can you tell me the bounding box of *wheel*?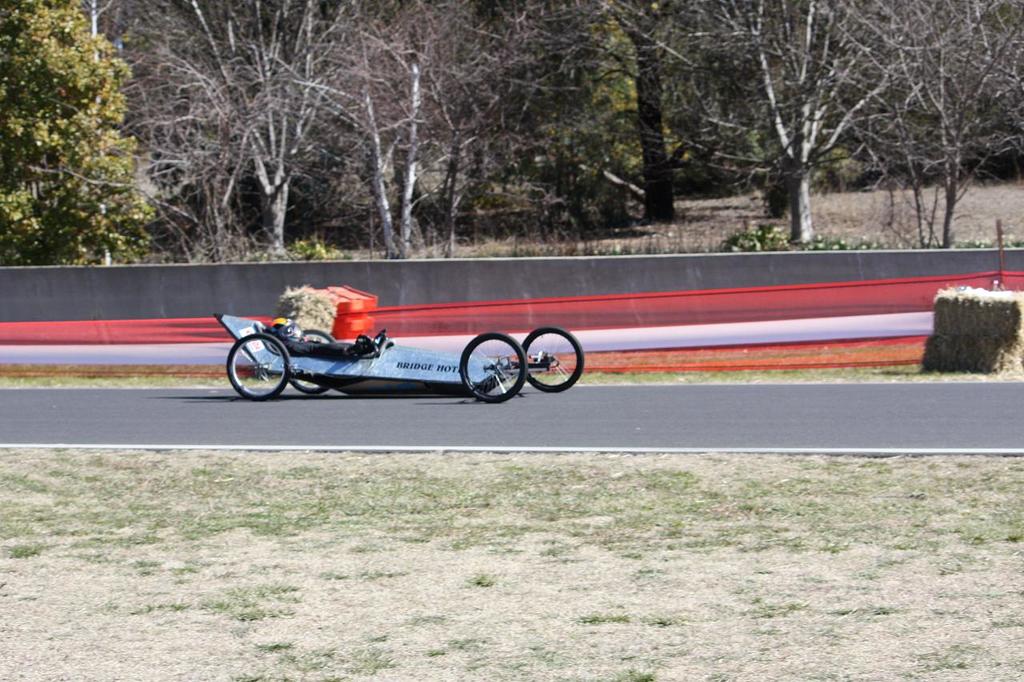
region(290, 325, 337, 395).
